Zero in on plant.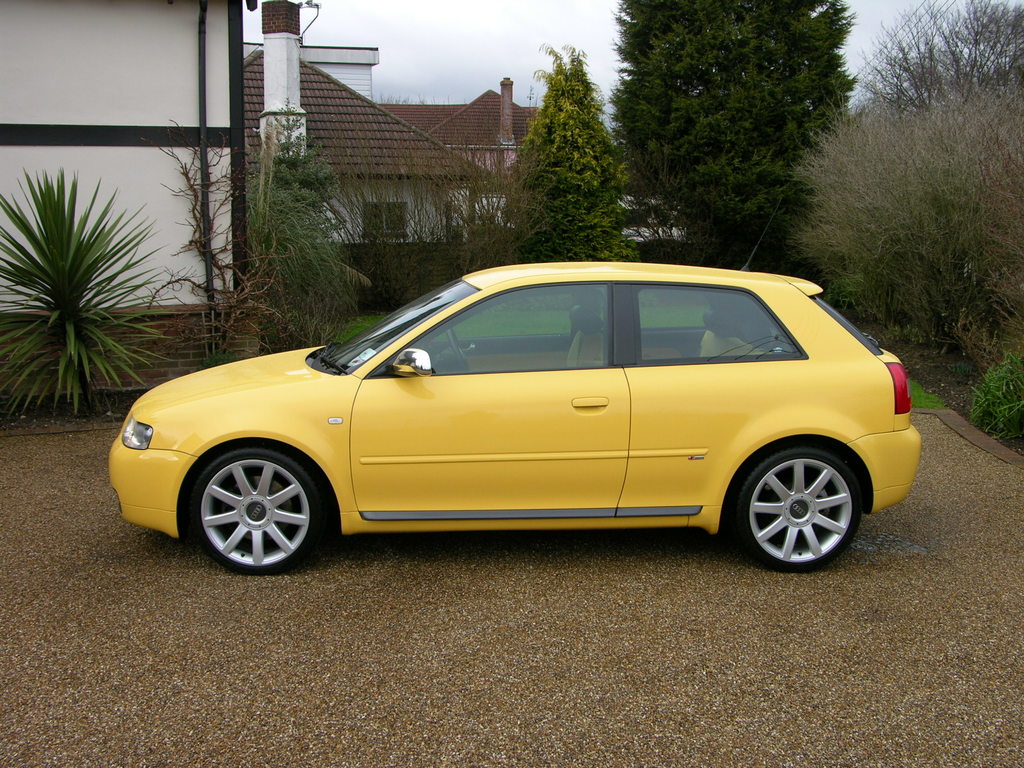
Zeroed in: 970/340/1023/442.
